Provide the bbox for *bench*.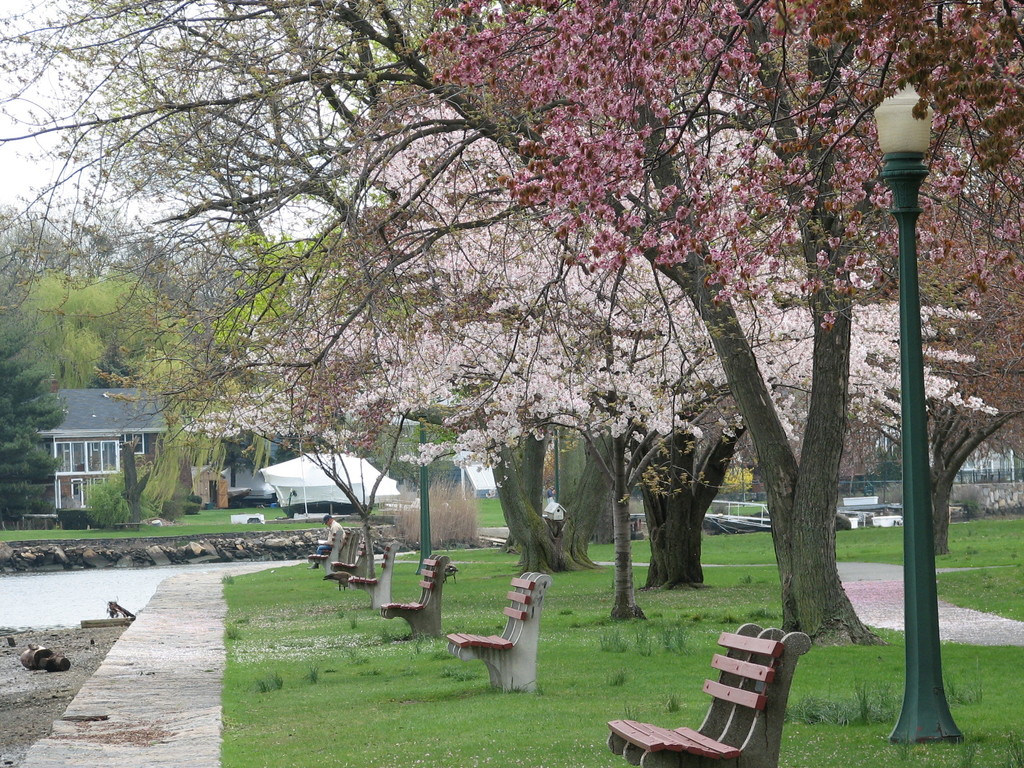
detection(677, 613, 823, 751).
